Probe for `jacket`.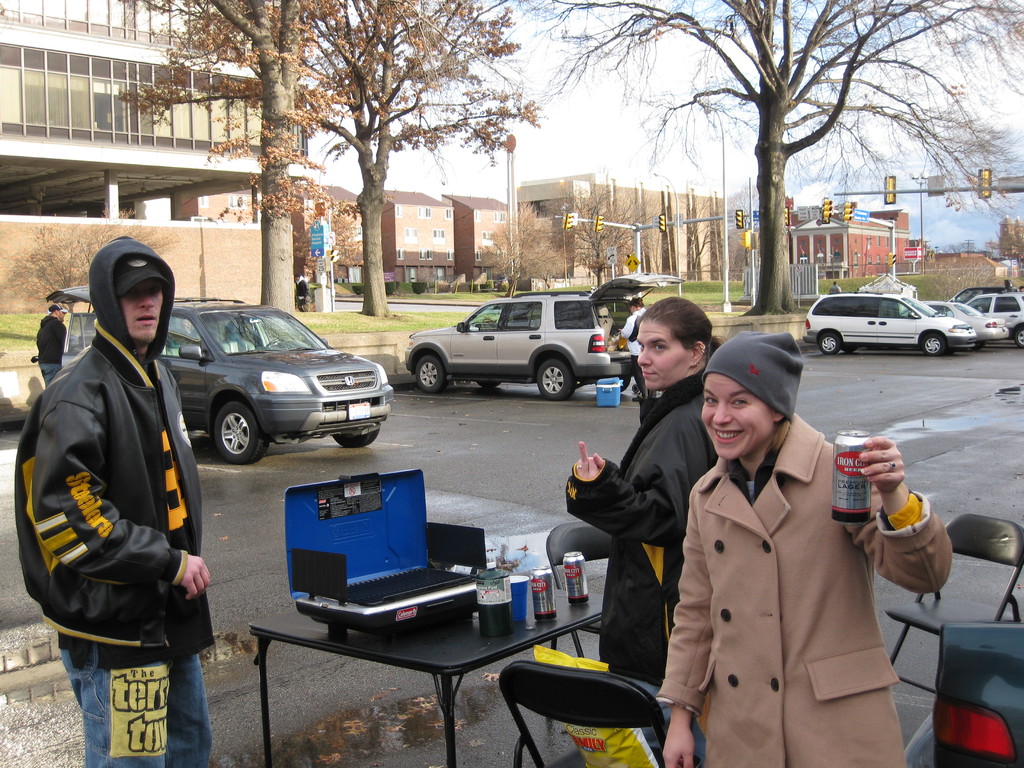
Probe result: {"x1": 12, "y1": 234, "x2": 216, "y2": 650}.
